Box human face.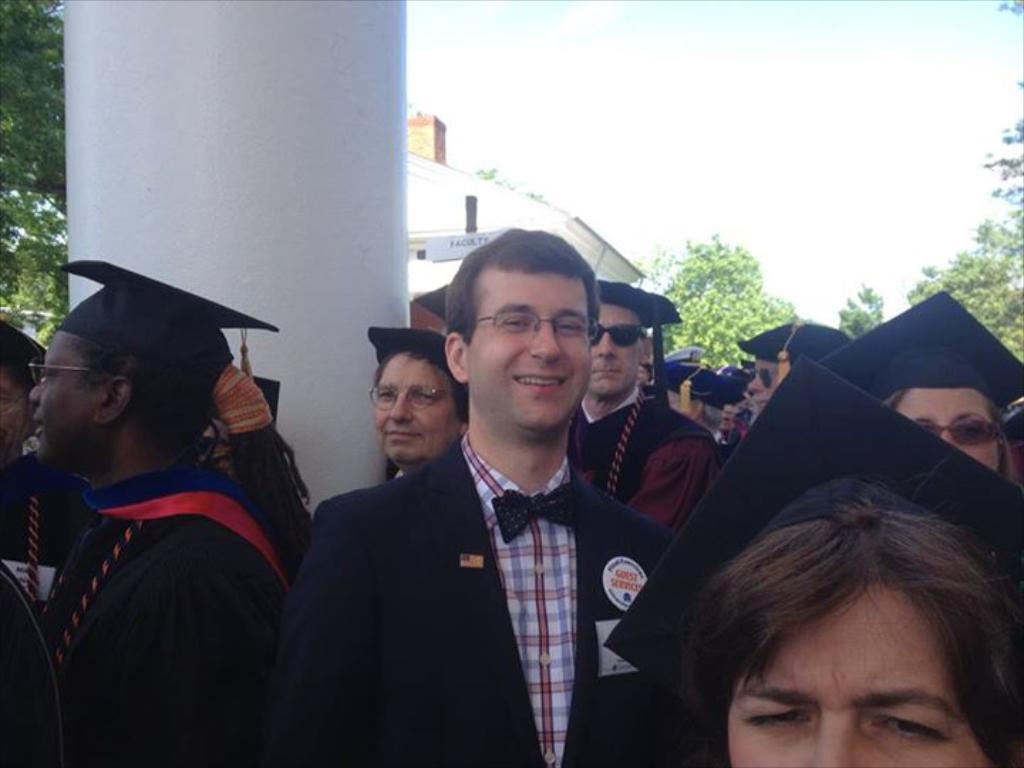
{"x1": 744, "y1": 358, "x2": 778, "y2": 410}.
